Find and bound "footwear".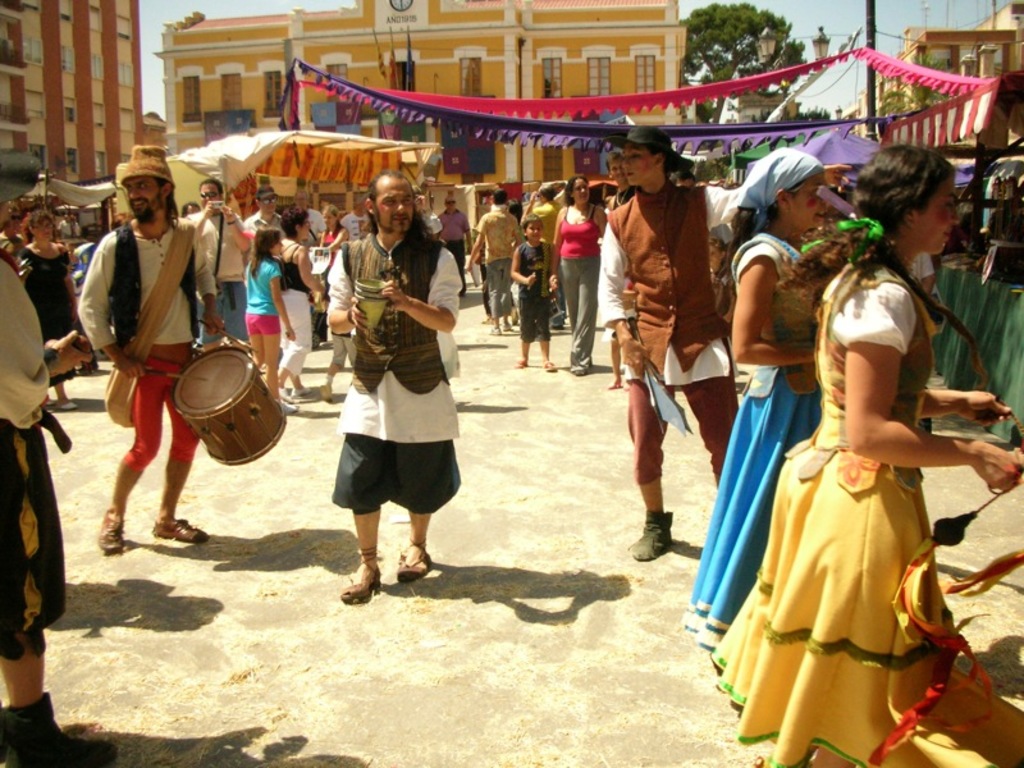
Bound: box=[96, 509, 124, 552].
